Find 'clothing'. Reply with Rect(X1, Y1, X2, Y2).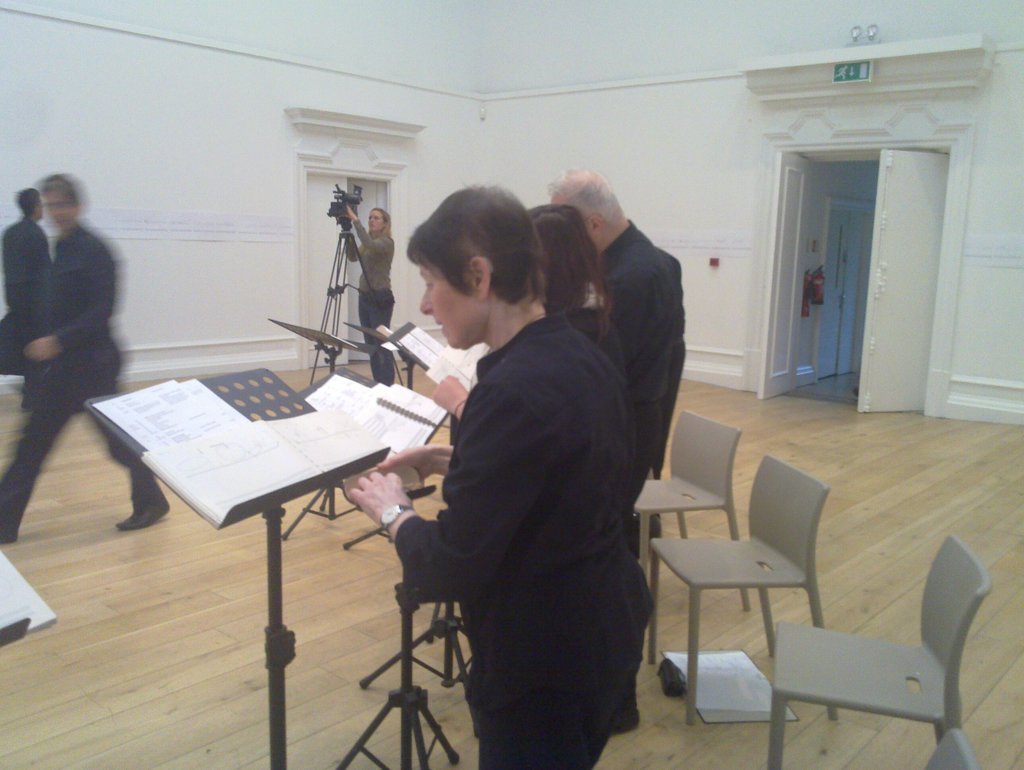
Rect(0, 225, 175, 552).
